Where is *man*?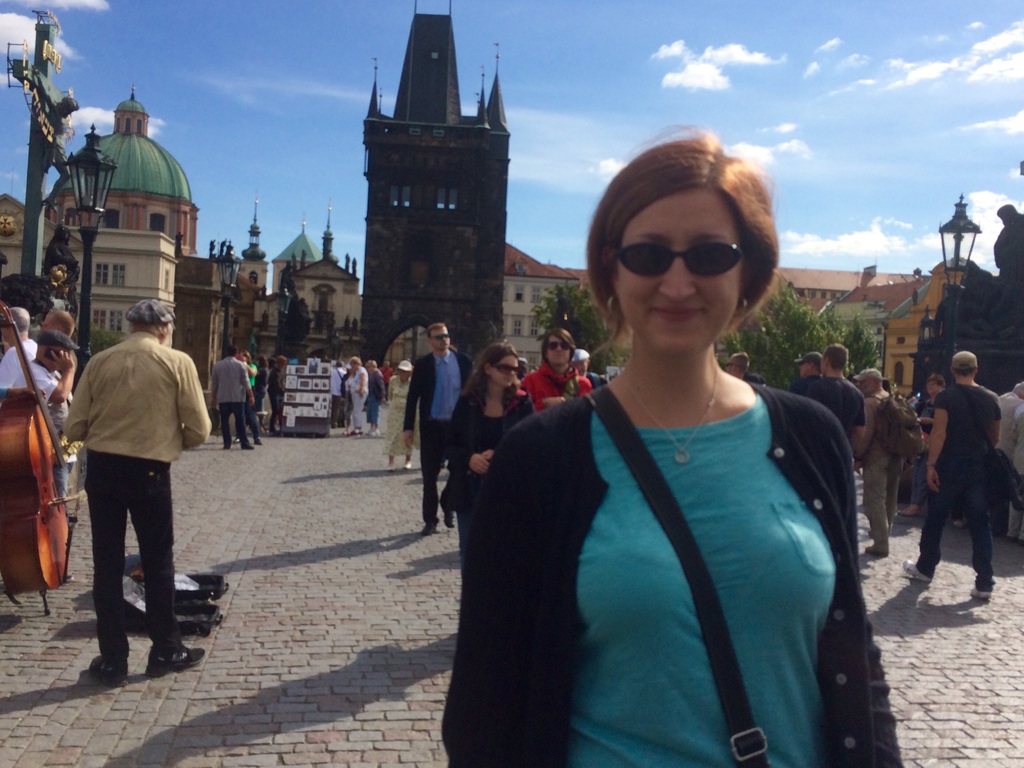
{"left": 56, "top": 291, "right": 216, "bottom": 678}.
